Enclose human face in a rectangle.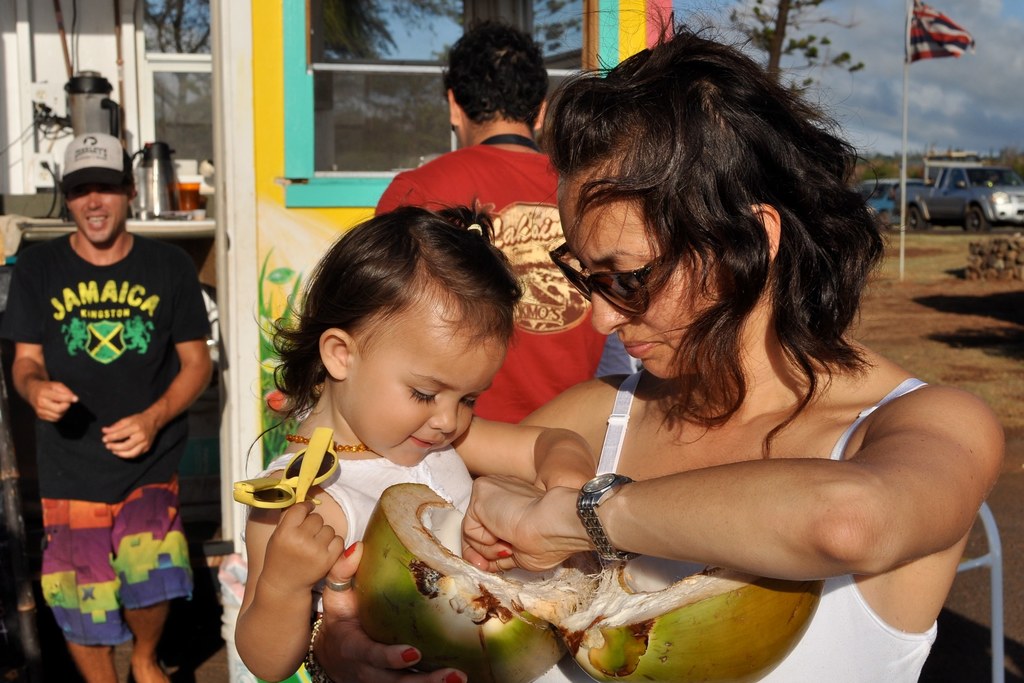
detection(66, 168, 129, 247).
